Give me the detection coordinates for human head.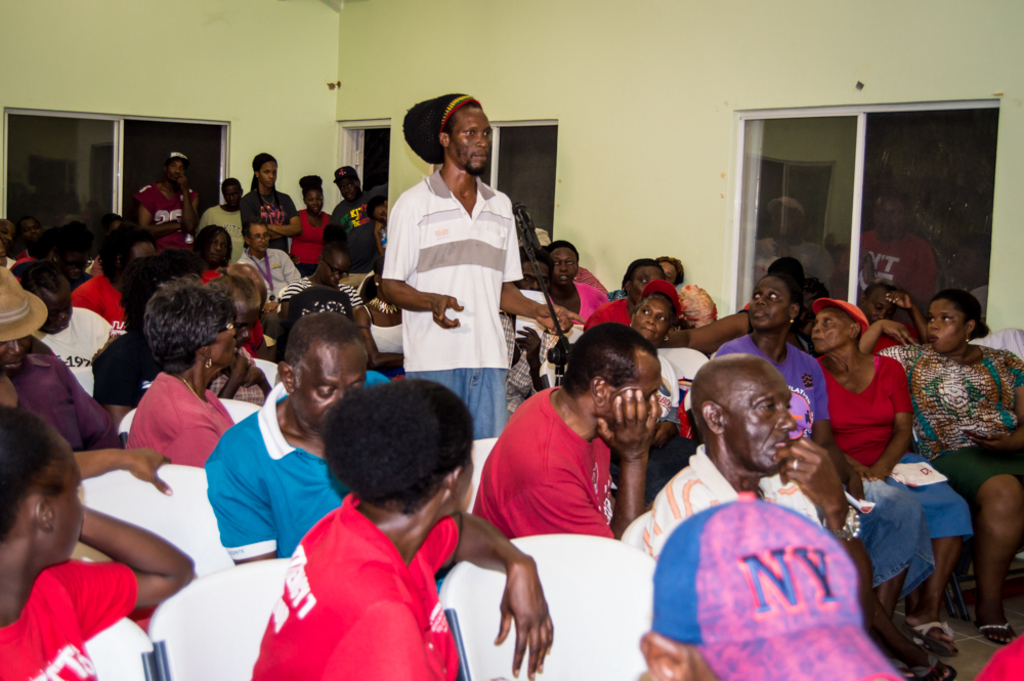
bbox=[24, 266, 82, 333].
